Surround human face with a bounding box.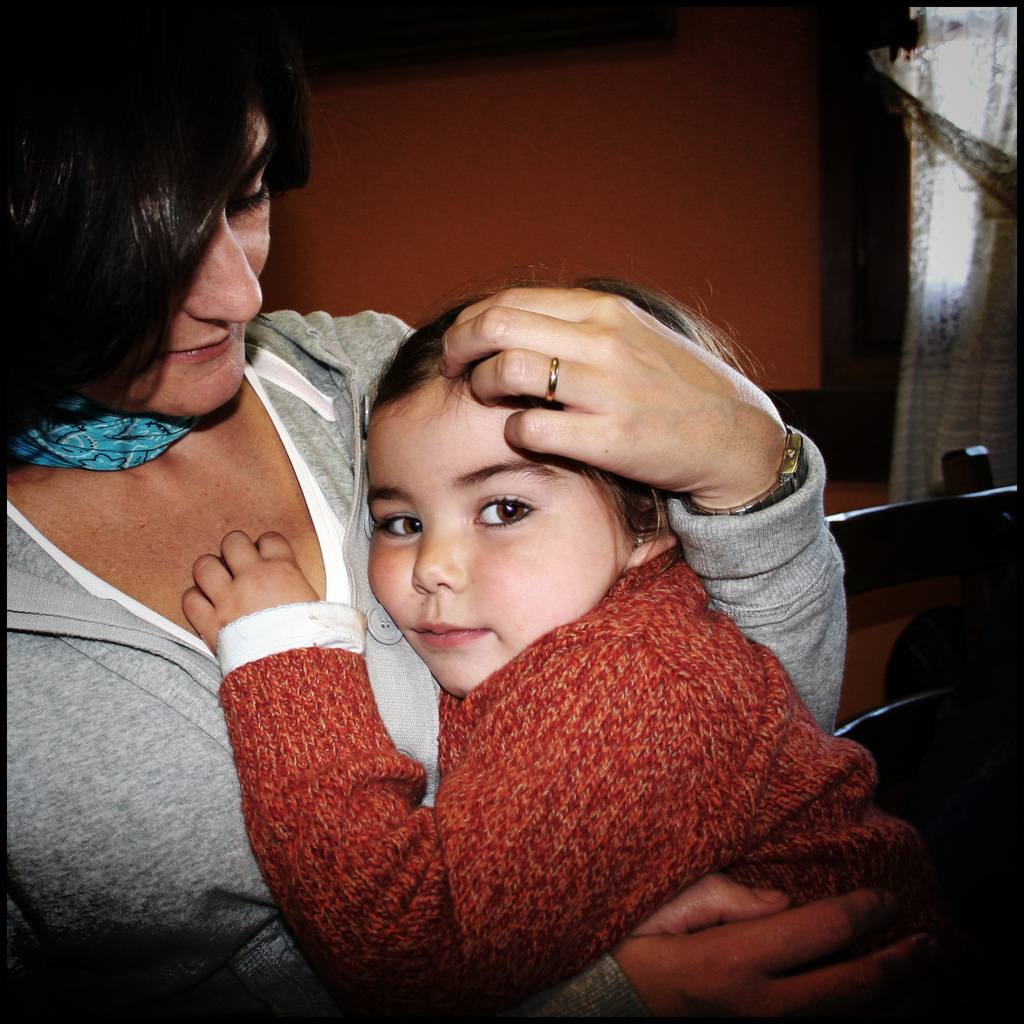
[78, 104, 269, 419].
